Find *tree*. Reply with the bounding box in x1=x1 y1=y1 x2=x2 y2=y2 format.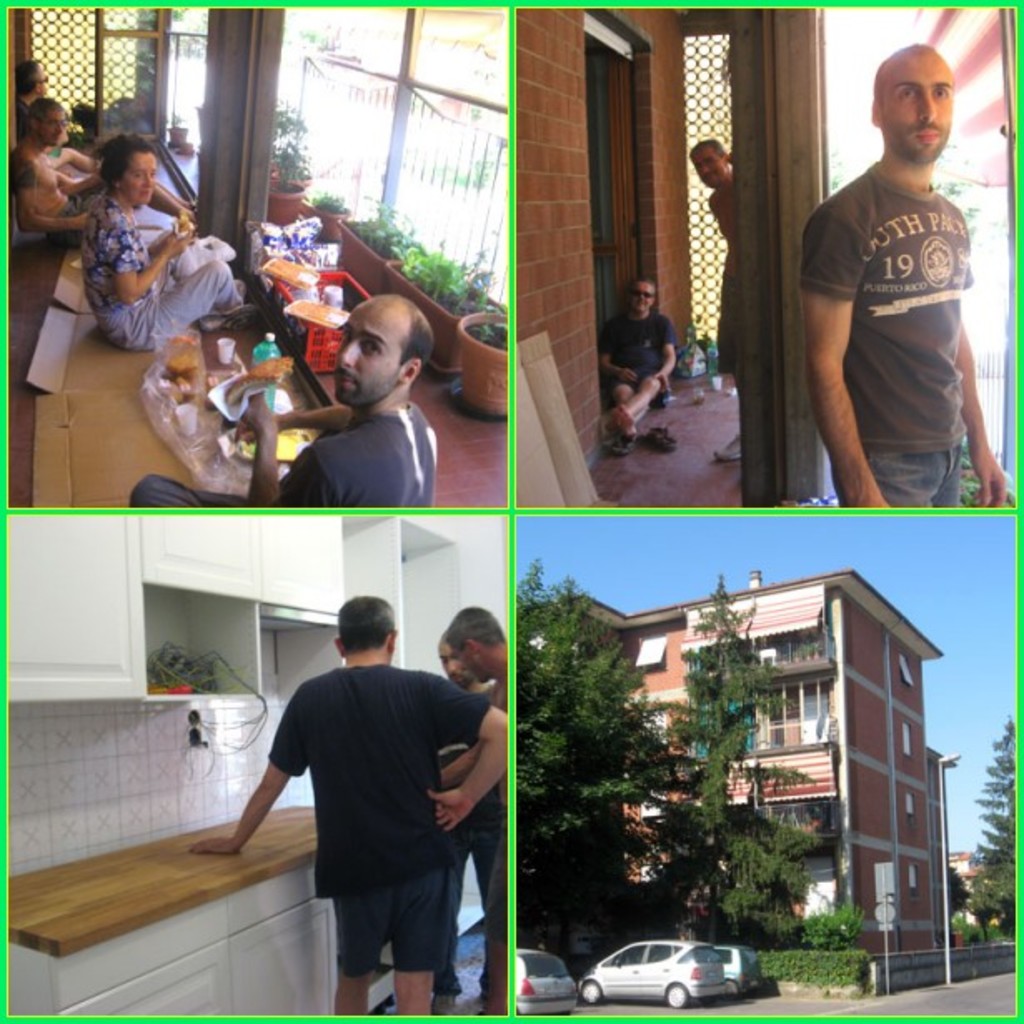
x1=518 y1=558 x2=679 y2=974.
